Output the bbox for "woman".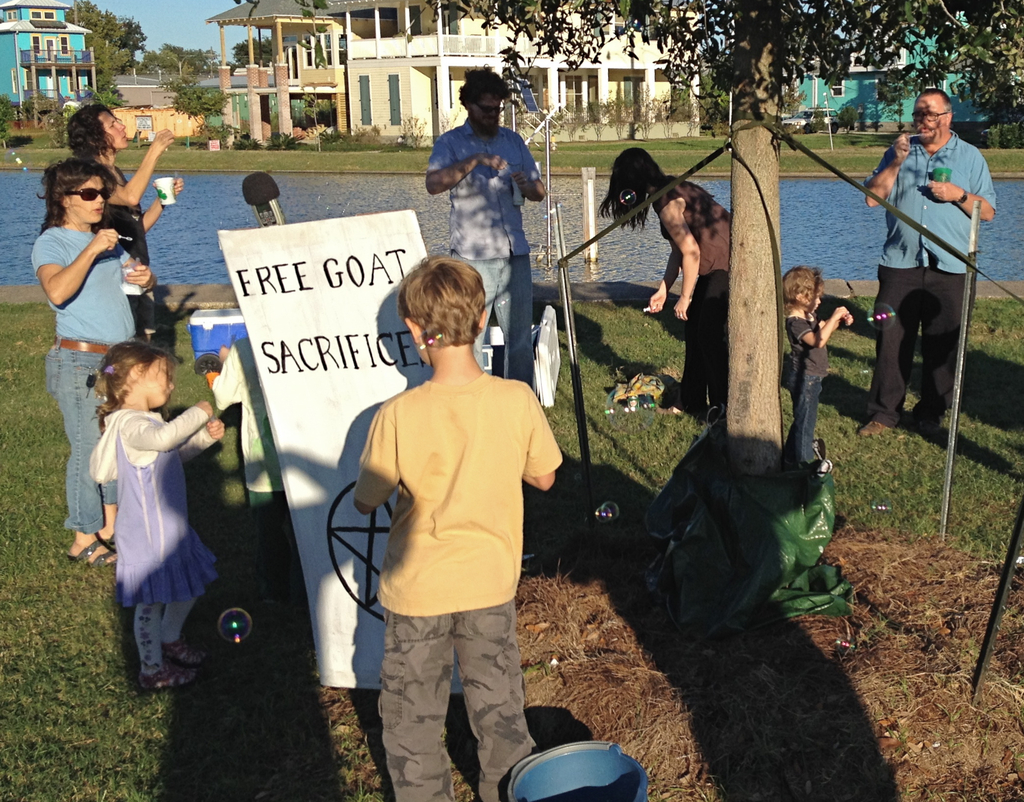
<region>29, 163, 157, 563</region>.
